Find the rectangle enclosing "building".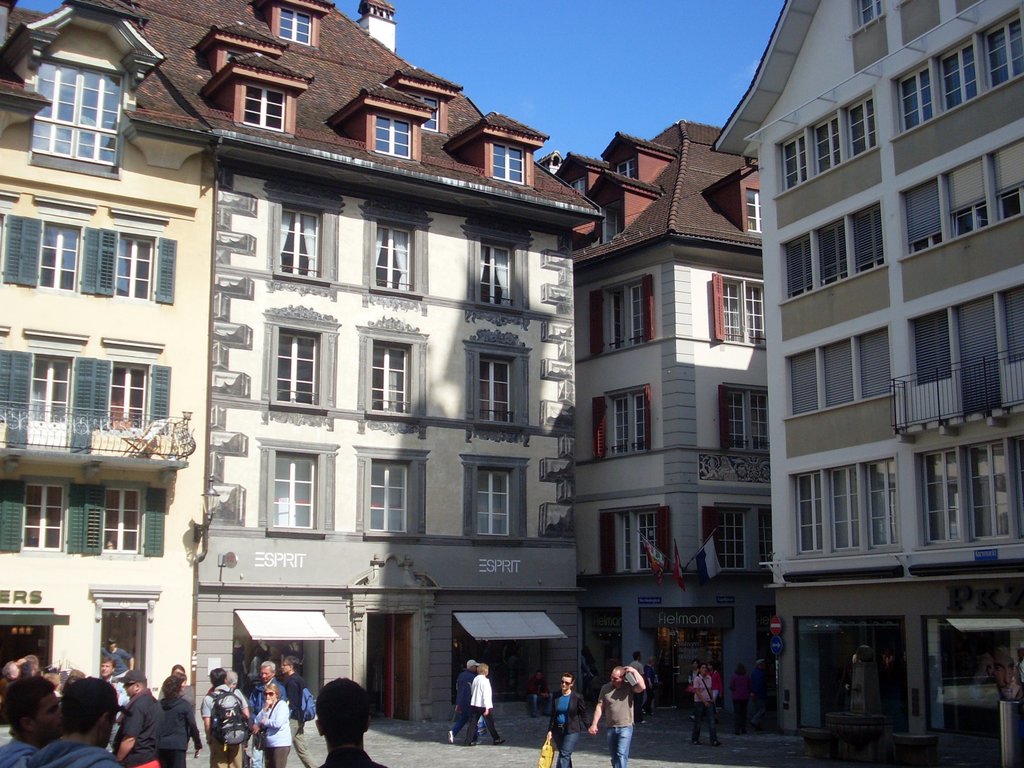
left=708, top=0, right=1023, bottom=754.
